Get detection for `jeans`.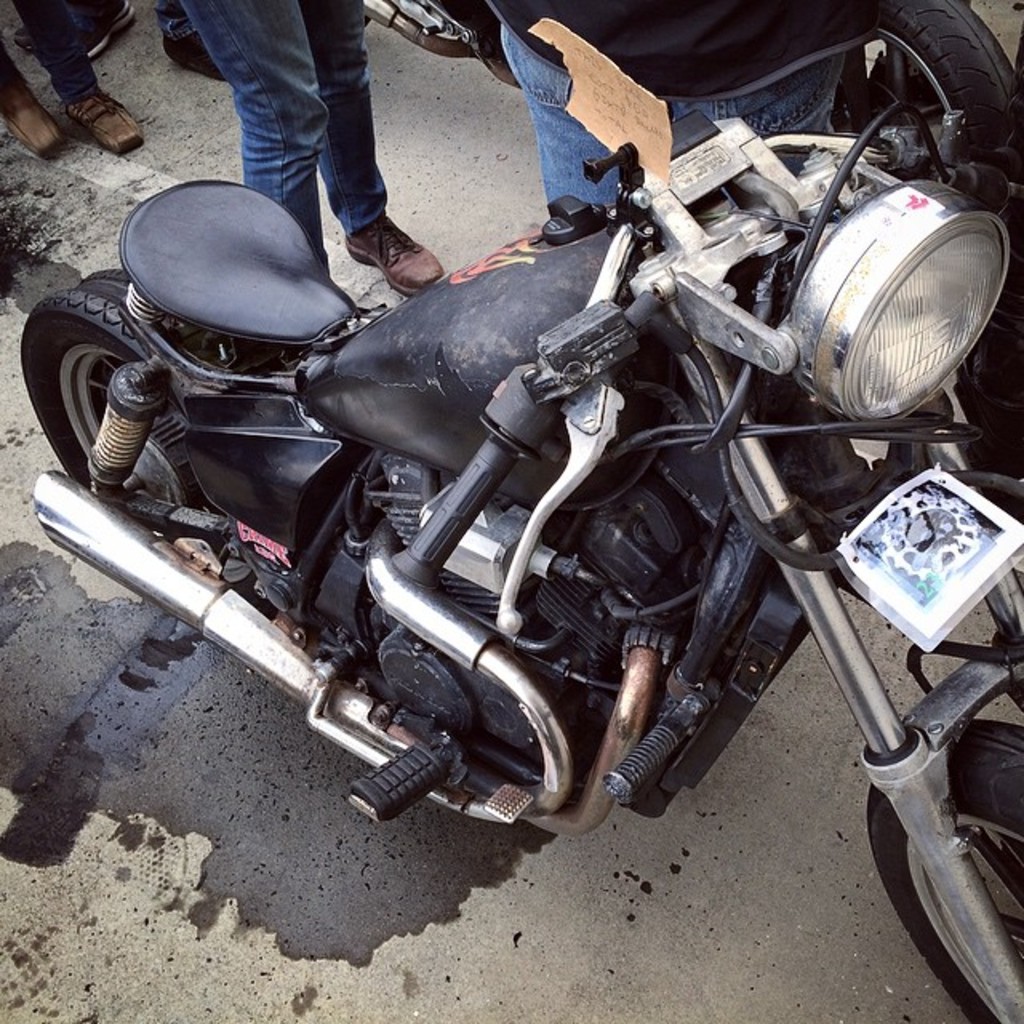
Detection: <bbox>8, 0, 98, 106</bbox>.
